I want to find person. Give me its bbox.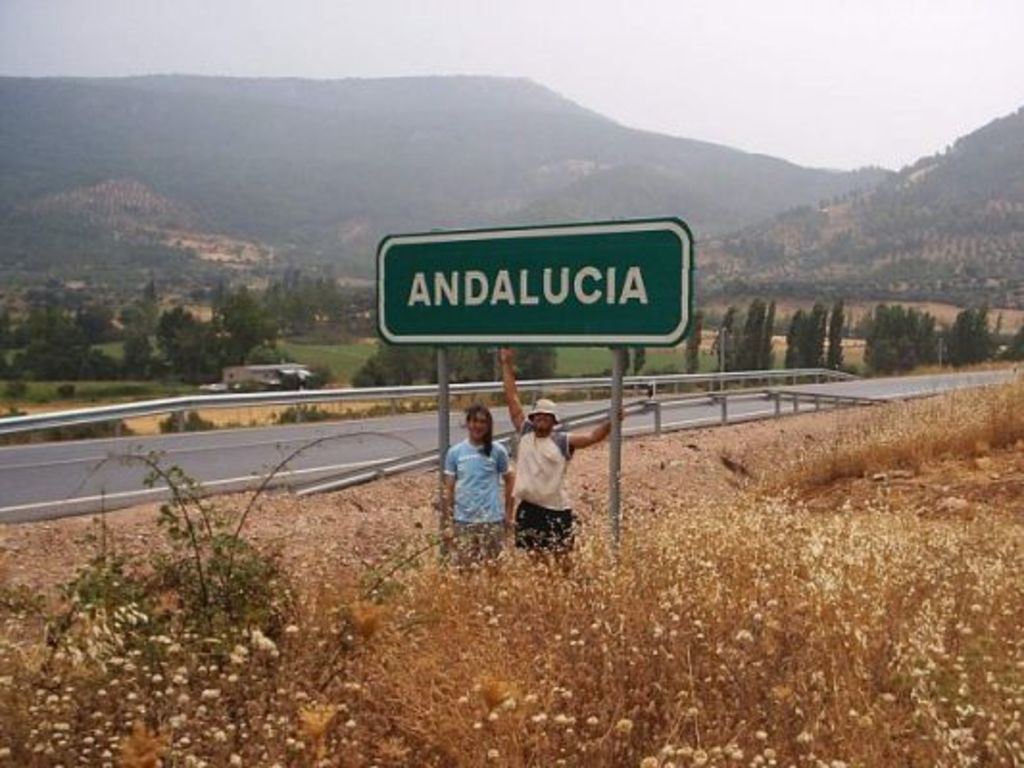
[498,334,621,551].
